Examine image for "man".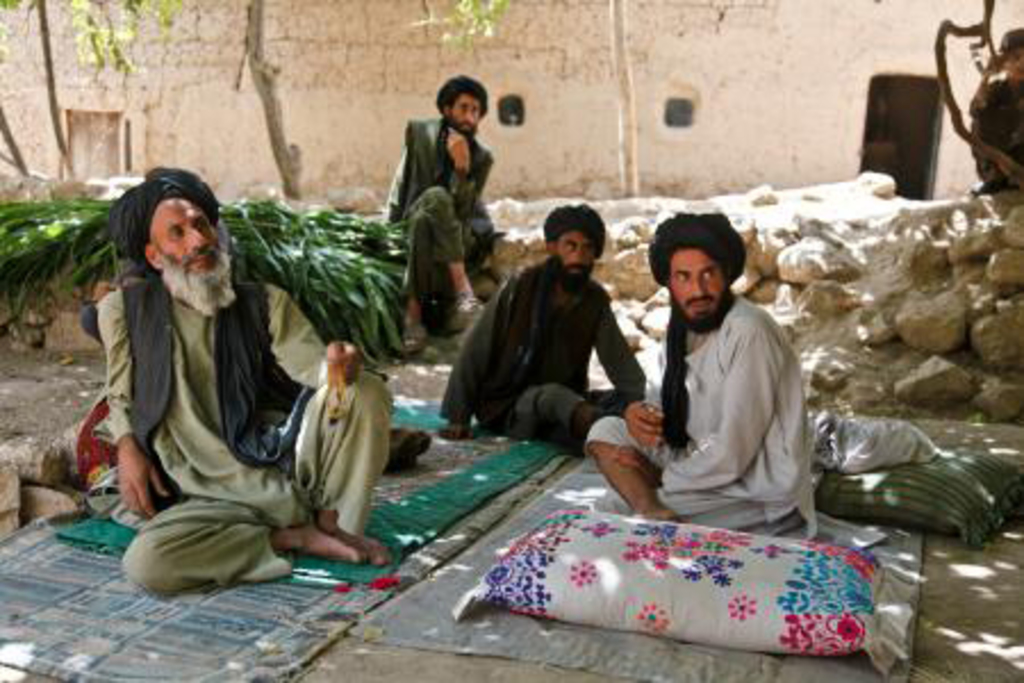
Examination result: 439,205,651,449.
